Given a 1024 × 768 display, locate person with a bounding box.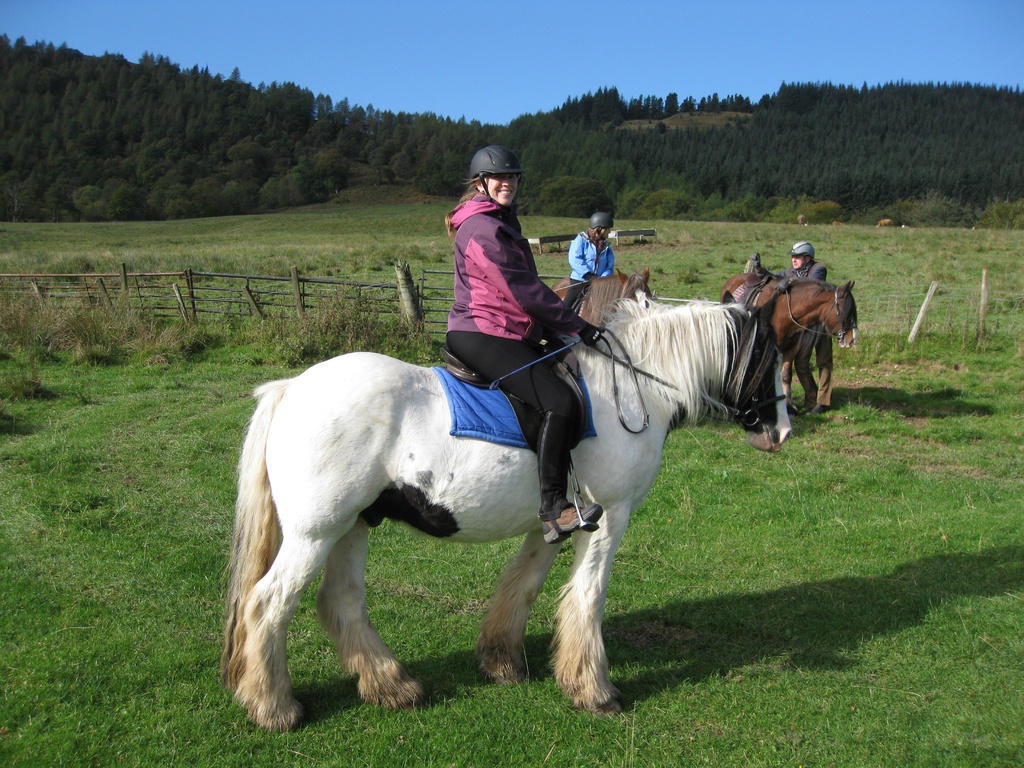
Located: <box>445,145,606,546</box>.
